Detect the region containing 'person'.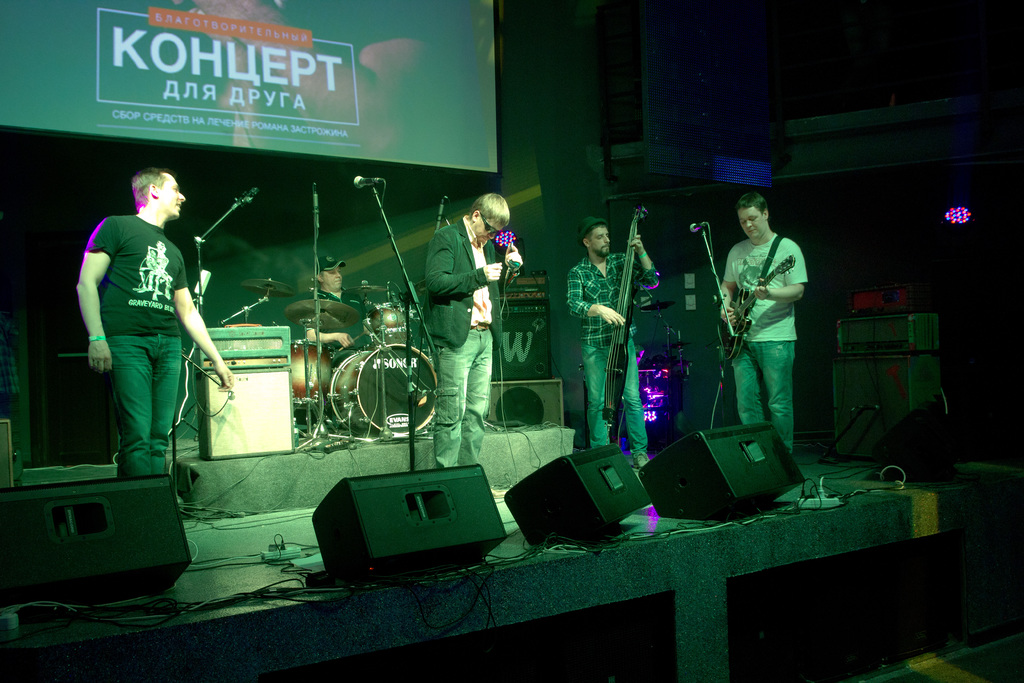
[716,190,811,454].
